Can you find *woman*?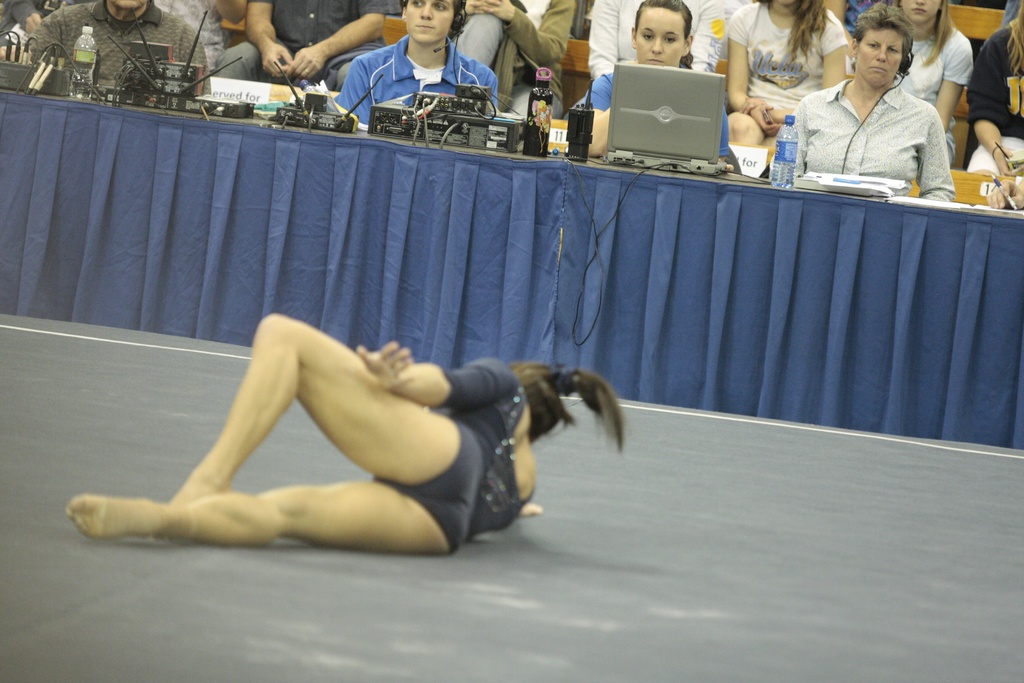
Yes, bounding box: 67, 307, 628, 568.
